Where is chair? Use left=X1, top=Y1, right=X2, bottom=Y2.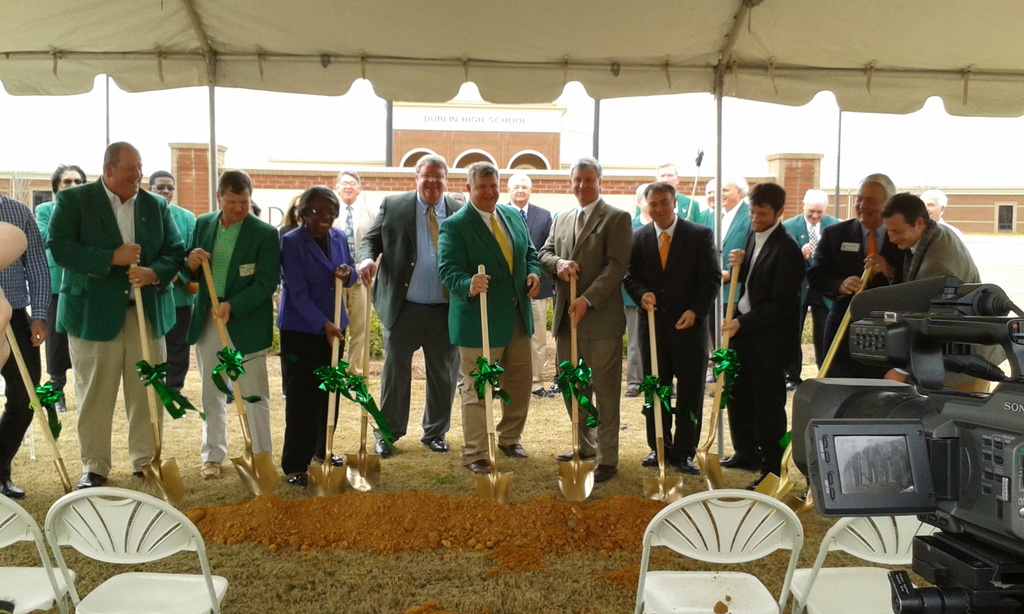
left=0, top=485, right=74, bottom=613.
